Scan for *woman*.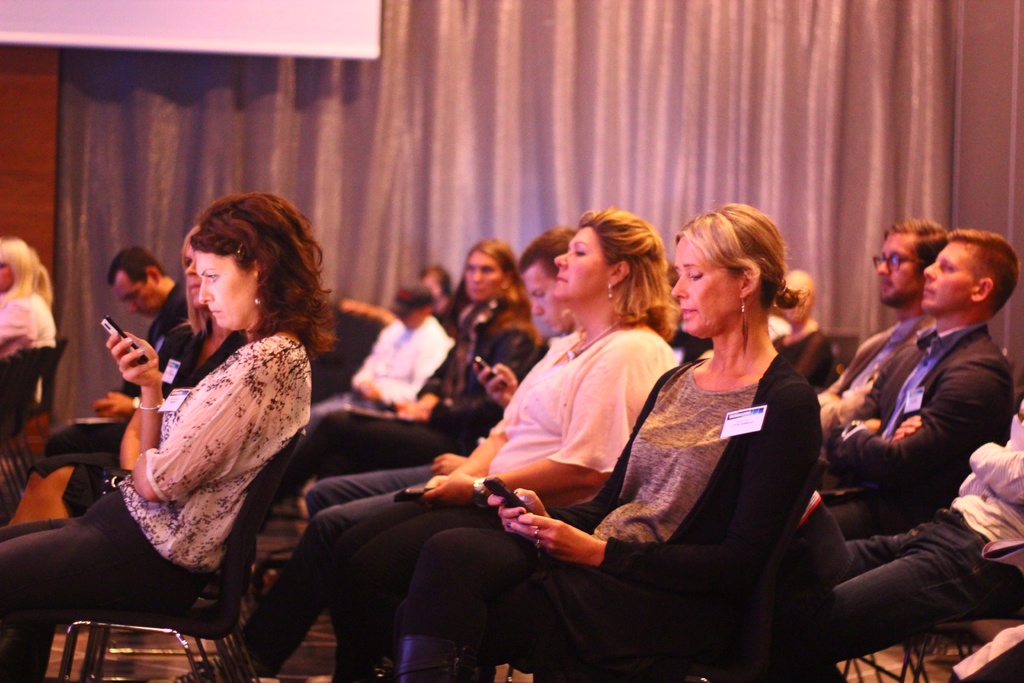
Scan result: (3, 221, 252, 529).
